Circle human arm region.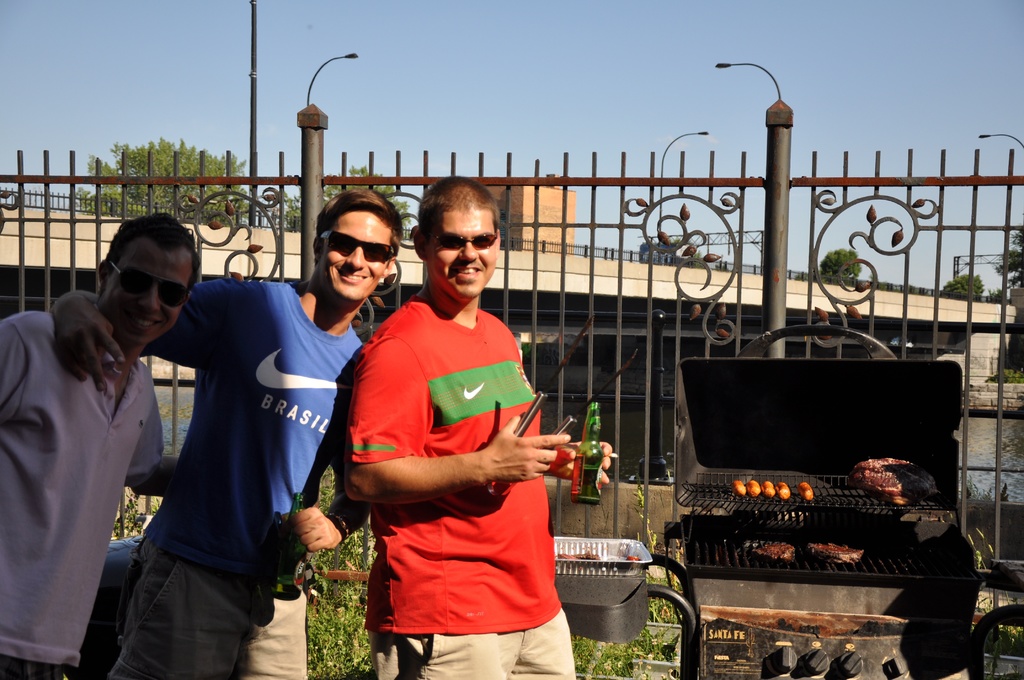
Region: box=[291, 460, 367, 552].
